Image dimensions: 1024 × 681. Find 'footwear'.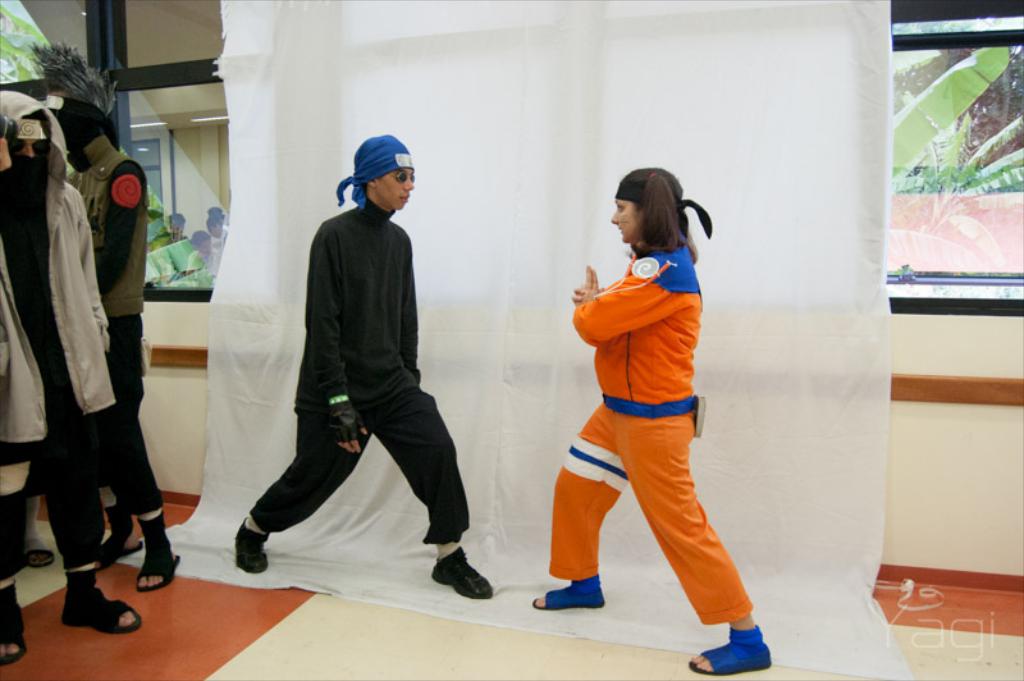
detection(92, 503, 138, 571).
